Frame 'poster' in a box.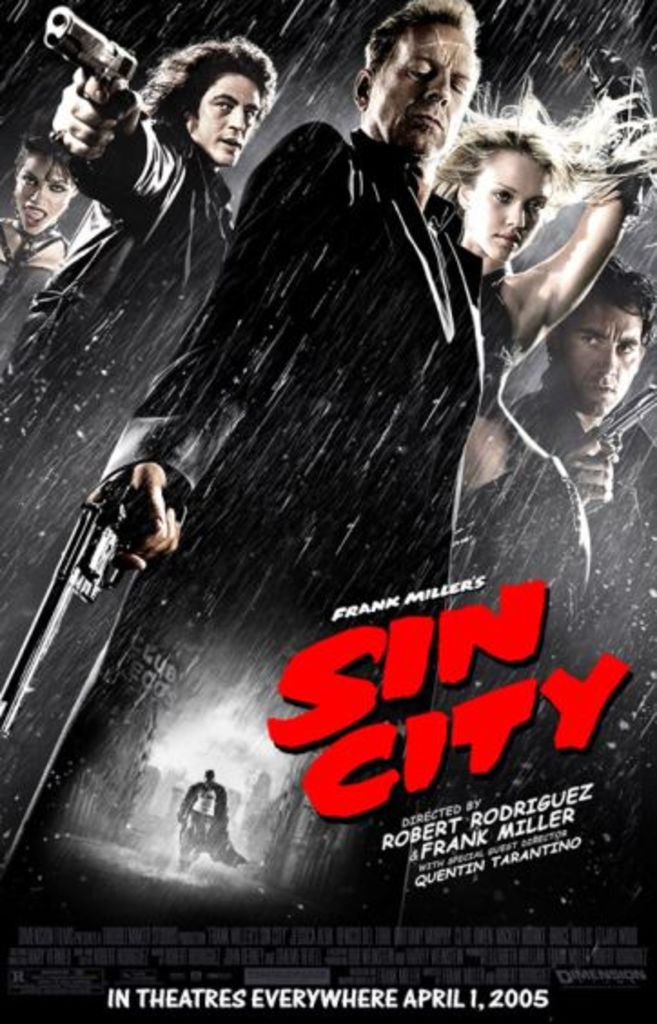
pyautogui.locateOnScreen(0, 0, 655, 1022).
